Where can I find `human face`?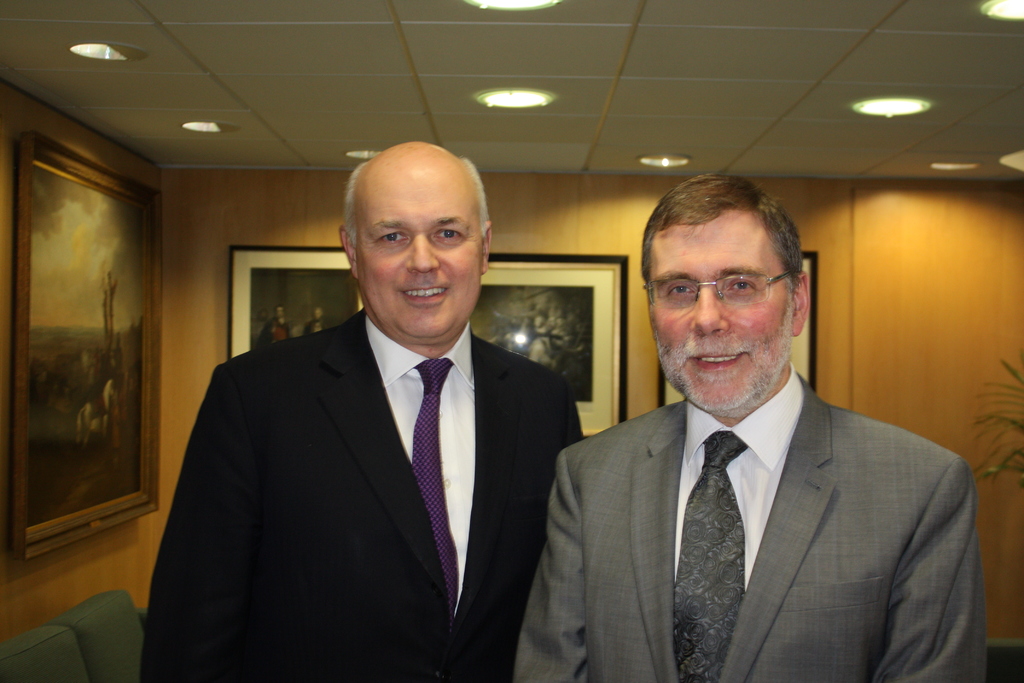
You can find it at (x1=645, y1=210, x2=795, y2=418).
